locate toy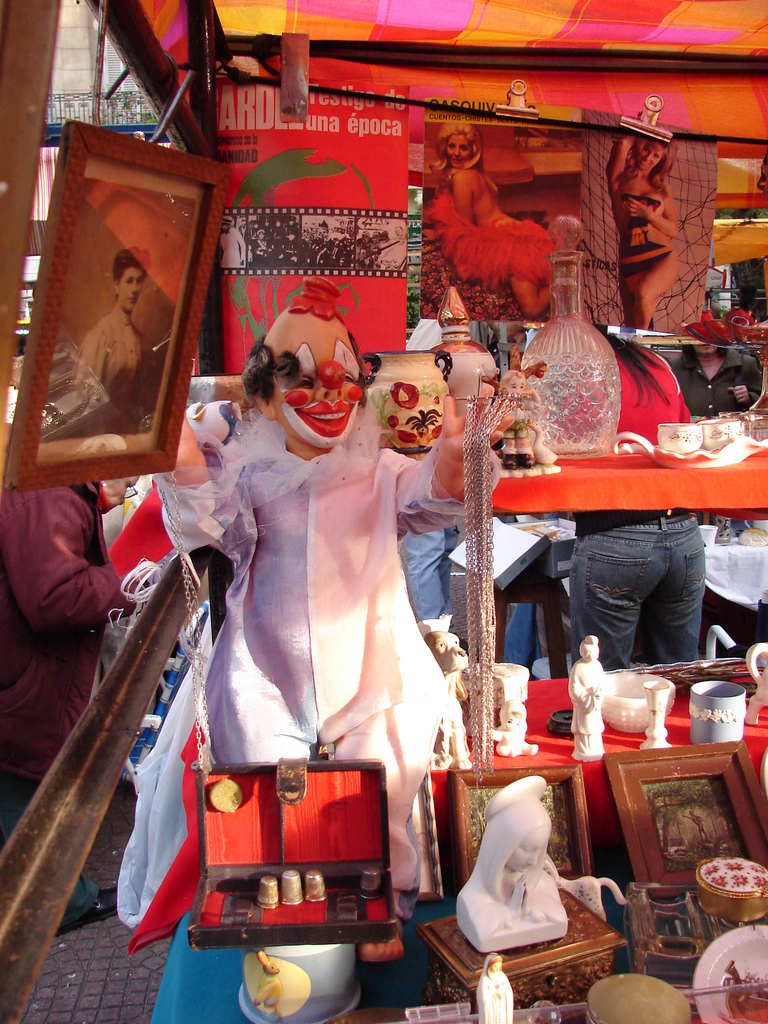
x1=143 y1=283 x2=491 y2=982
